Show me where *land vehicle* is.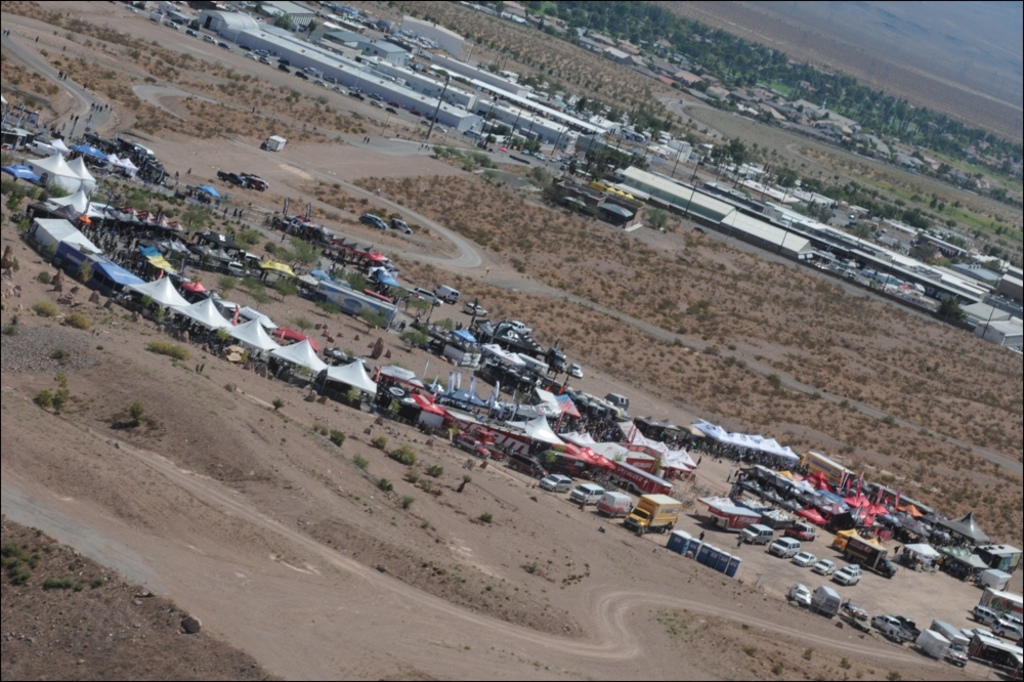
*land vehicle* is at locate(481, 436, 505, 463).
